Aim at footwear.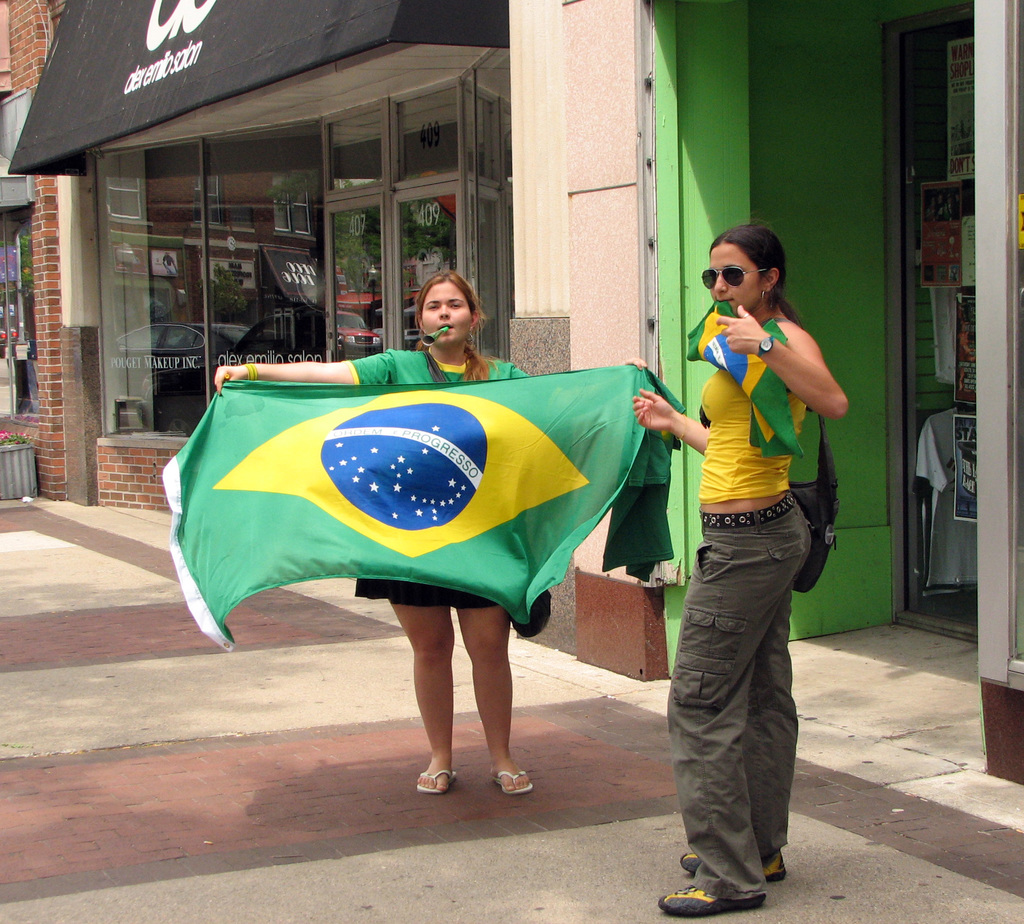
Aimed at (left=654, top=875, right=760, bottom=918).
